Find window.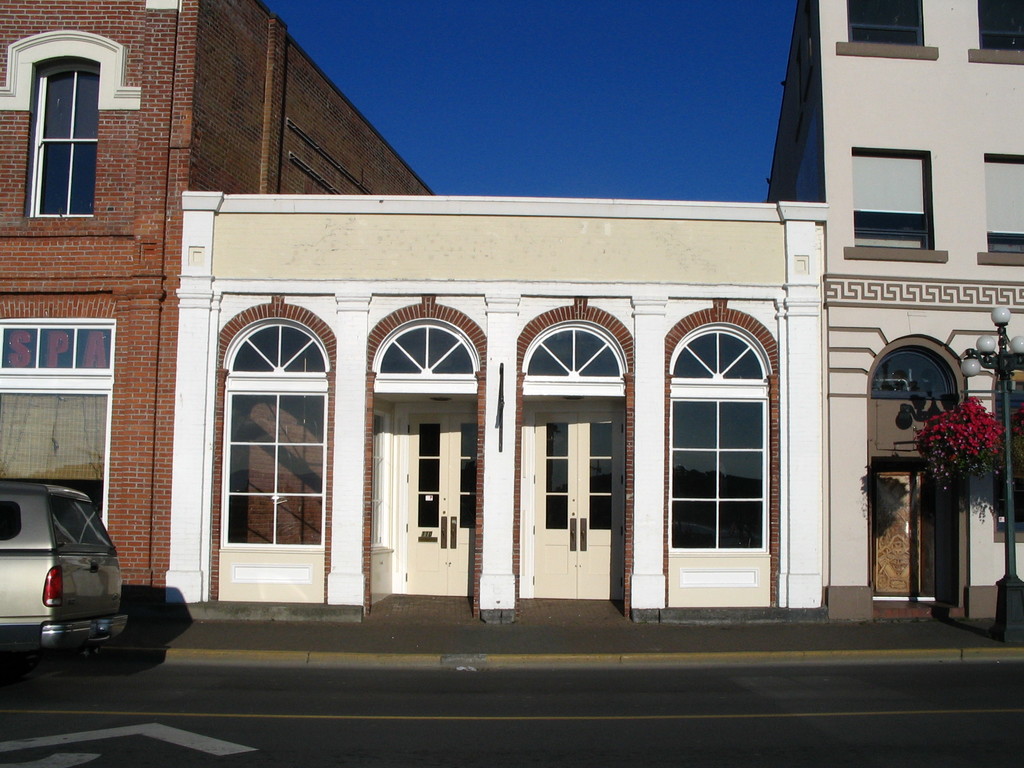
x1=996, y1=369, x2=1023, y2=540.
